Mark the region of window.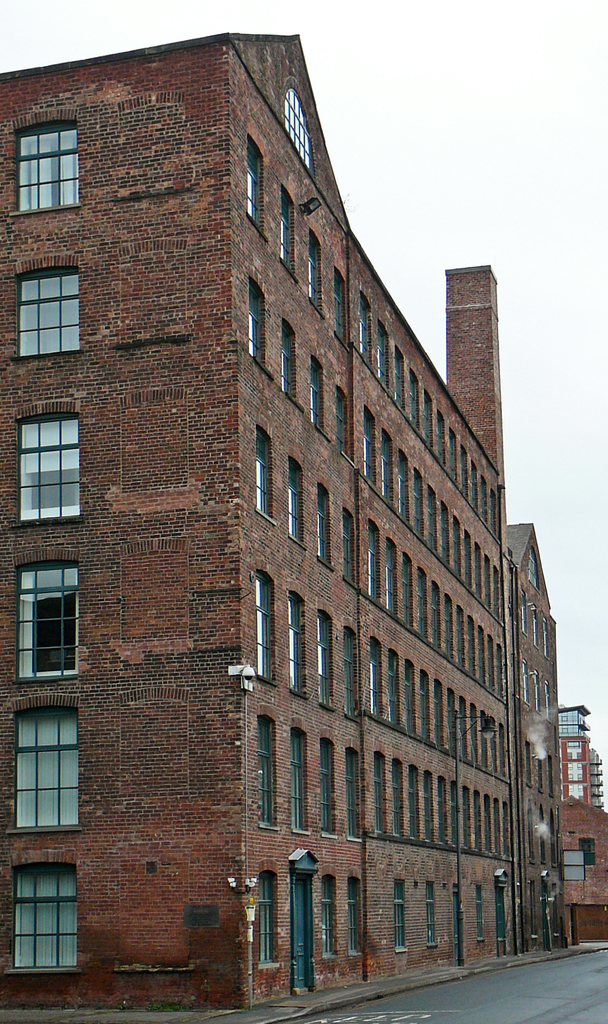
Region: left=18, top=266, right=83, bottom=356.
